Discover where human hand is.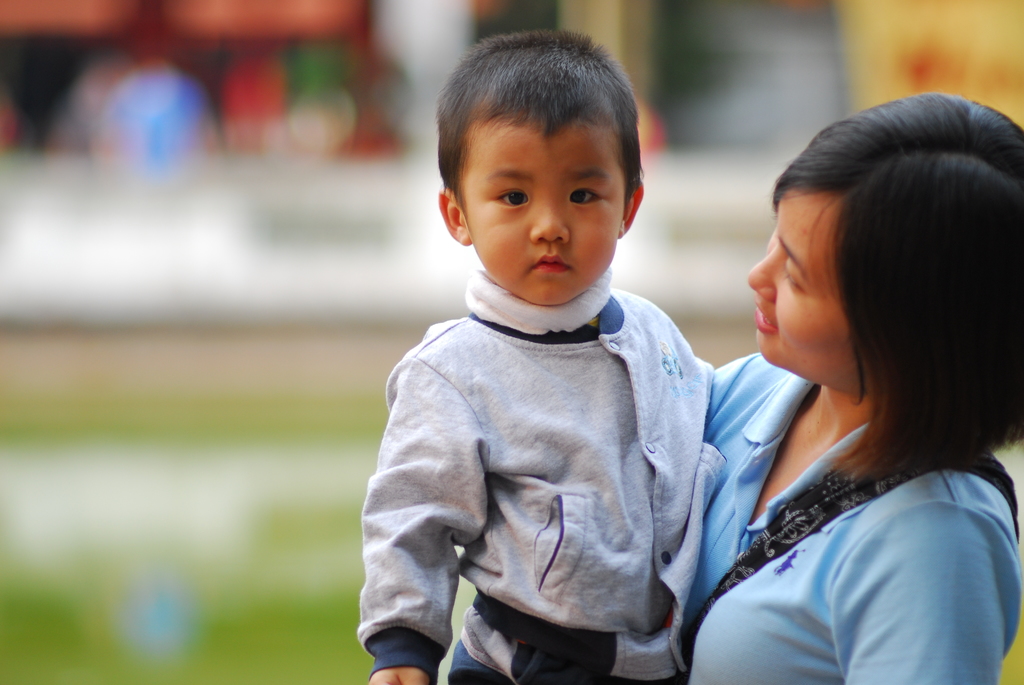
Discovered at crop(368, 665, 435, 684).
